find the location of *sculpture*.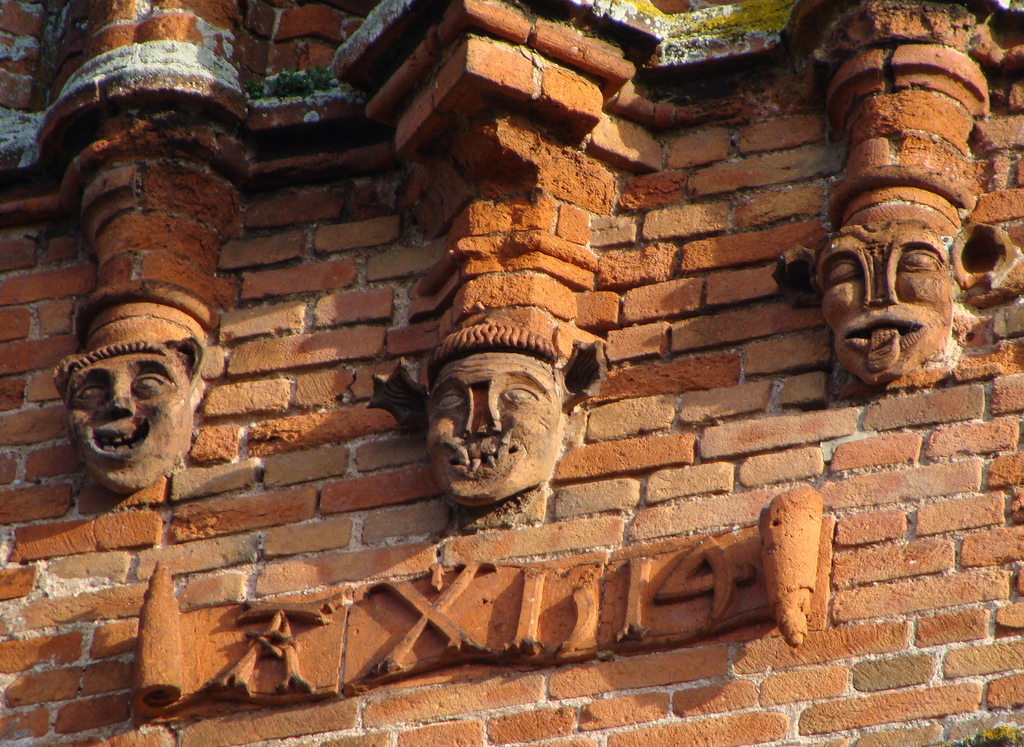
Location: 365 321 609 514.
